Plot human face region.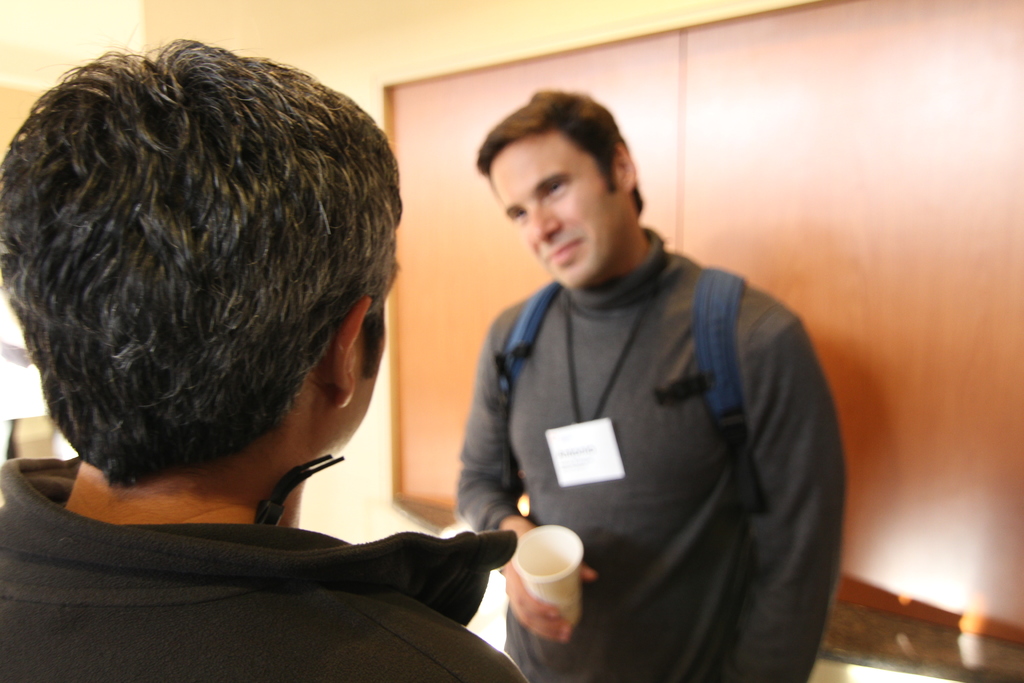
Plotted at x1=487 y1=139 x2=616 y2=292.
